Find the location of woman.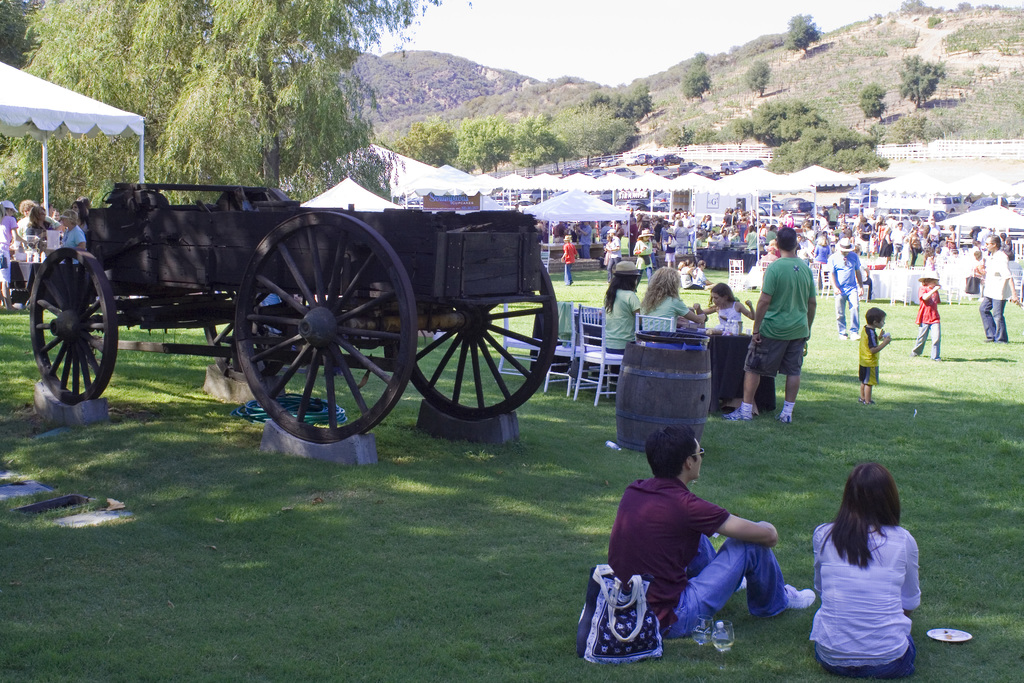
Location: (x1=597, y1=261, x2=646, y2=383).
